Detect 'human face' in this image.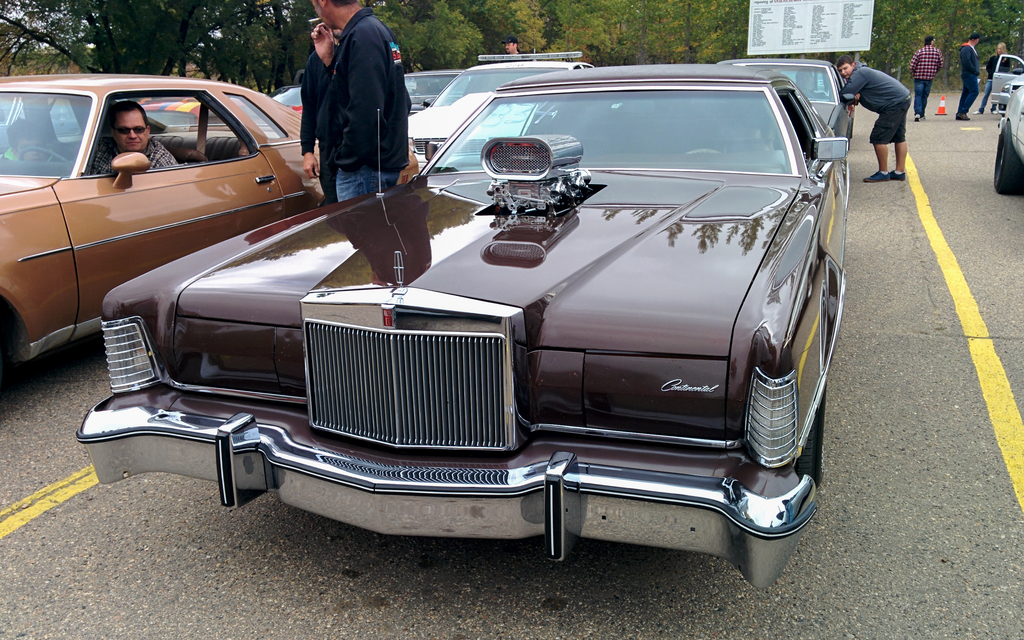
Detection: (836,61,857,78).
